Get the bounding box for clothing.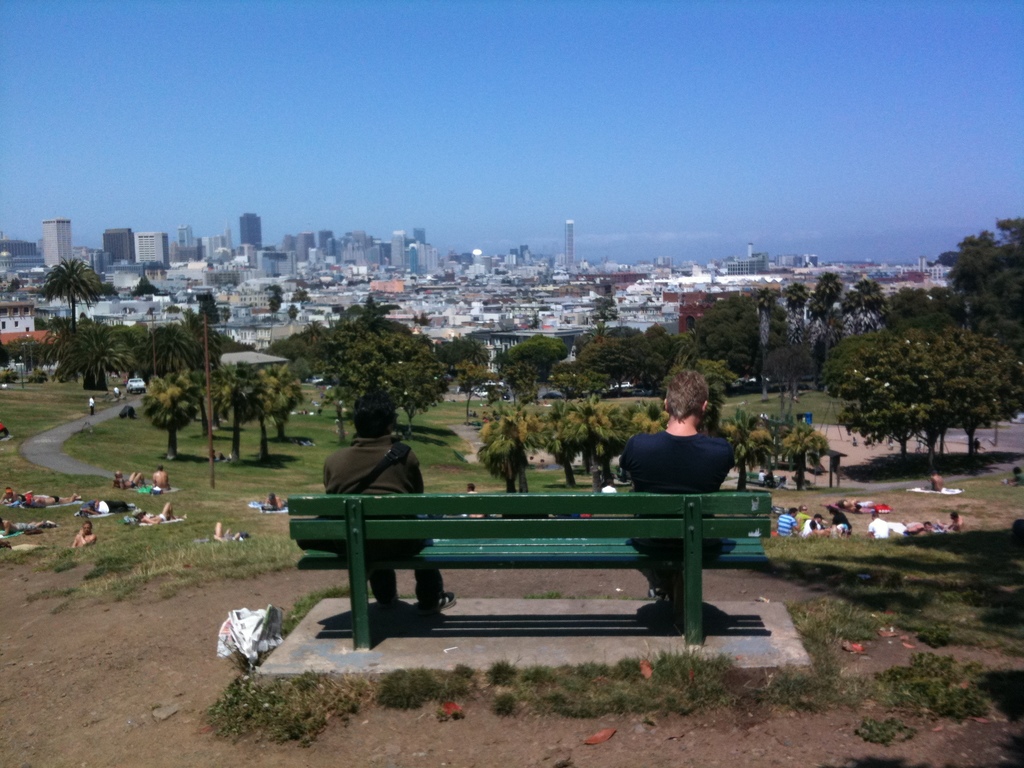
[x1=126, y1=482, x2=138, y2=484].
